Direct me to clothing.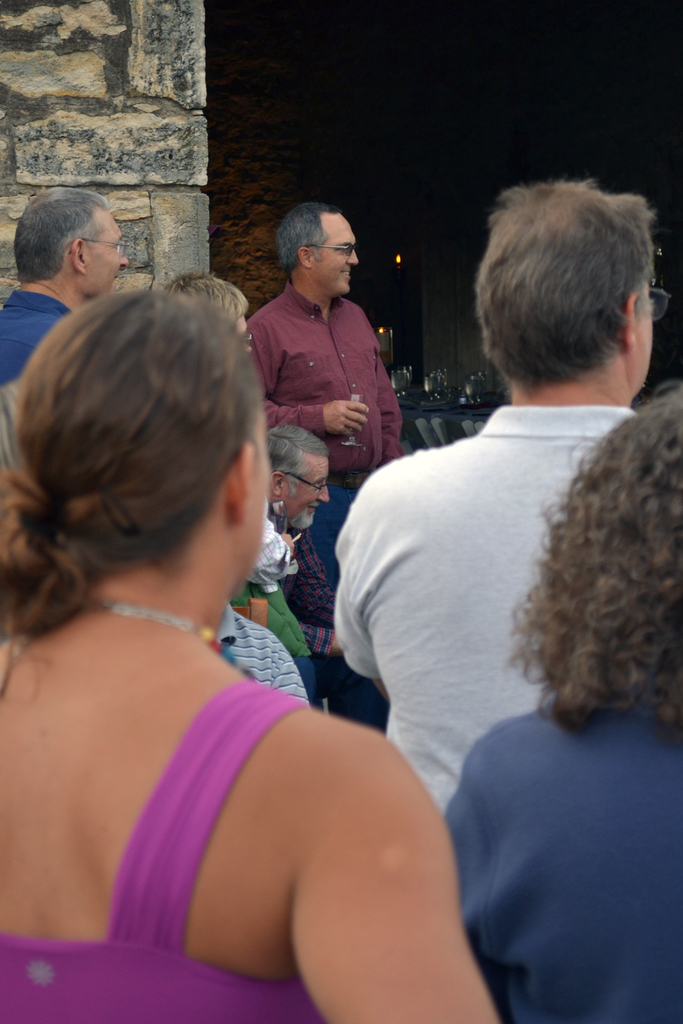
Direction: 0 685 317 1023.
